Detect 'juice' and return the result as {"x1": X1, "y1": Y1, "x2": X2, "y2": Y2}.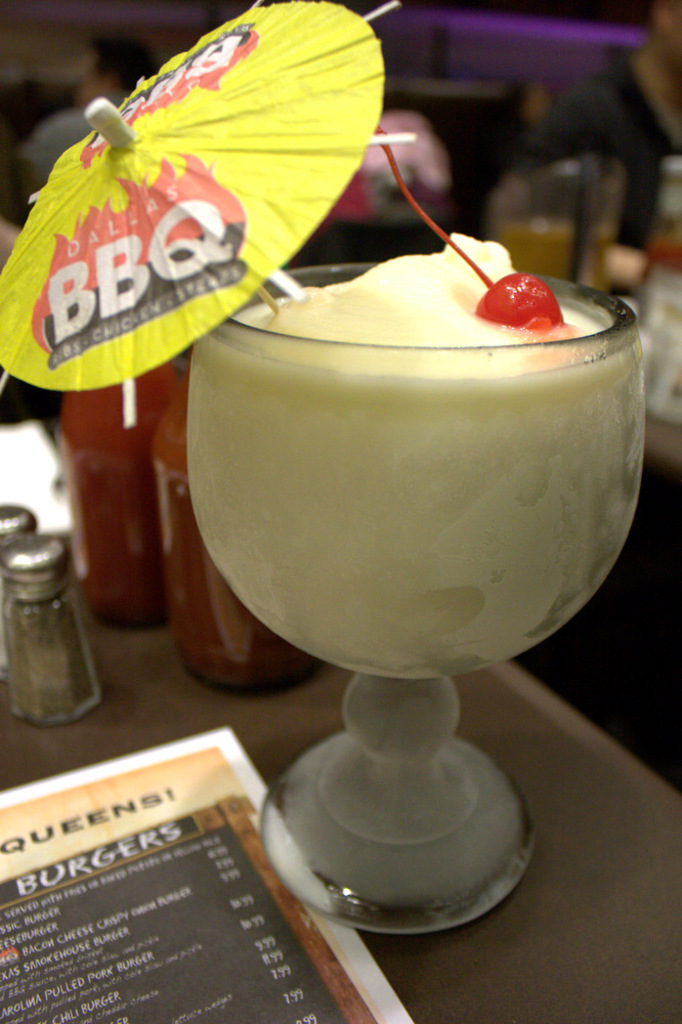
{"x1": 180, "y1": 261, "x2": 650, "y2": 689}.
